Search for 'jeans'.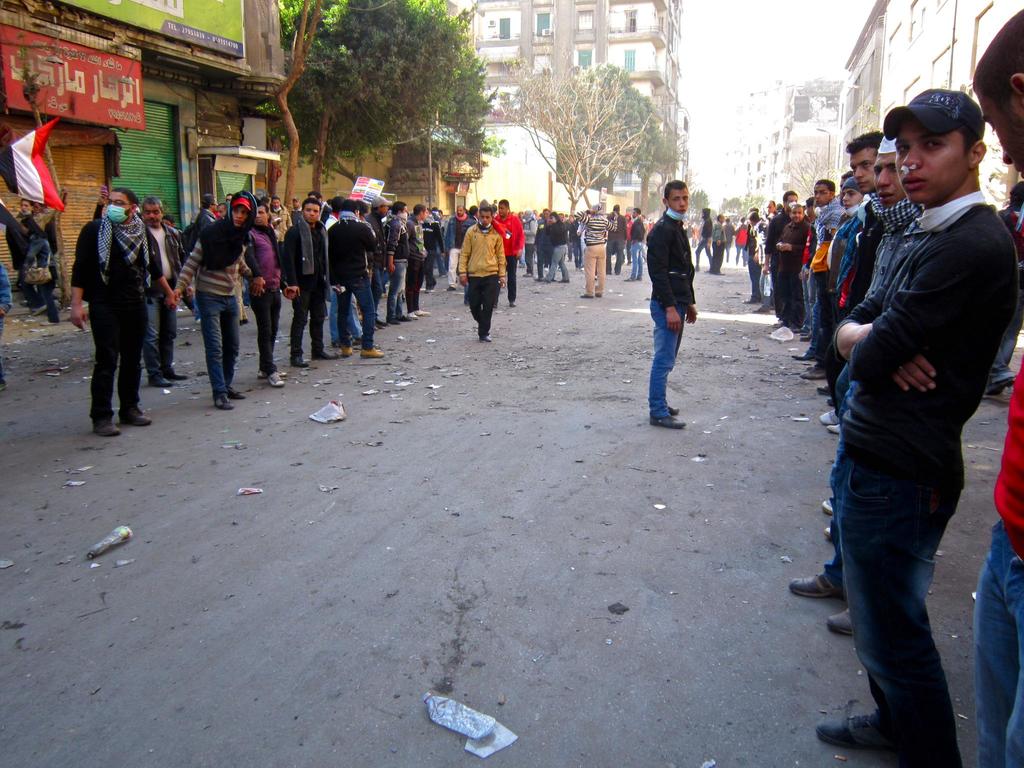
Found at BBox(728, 247, 747, 266).
